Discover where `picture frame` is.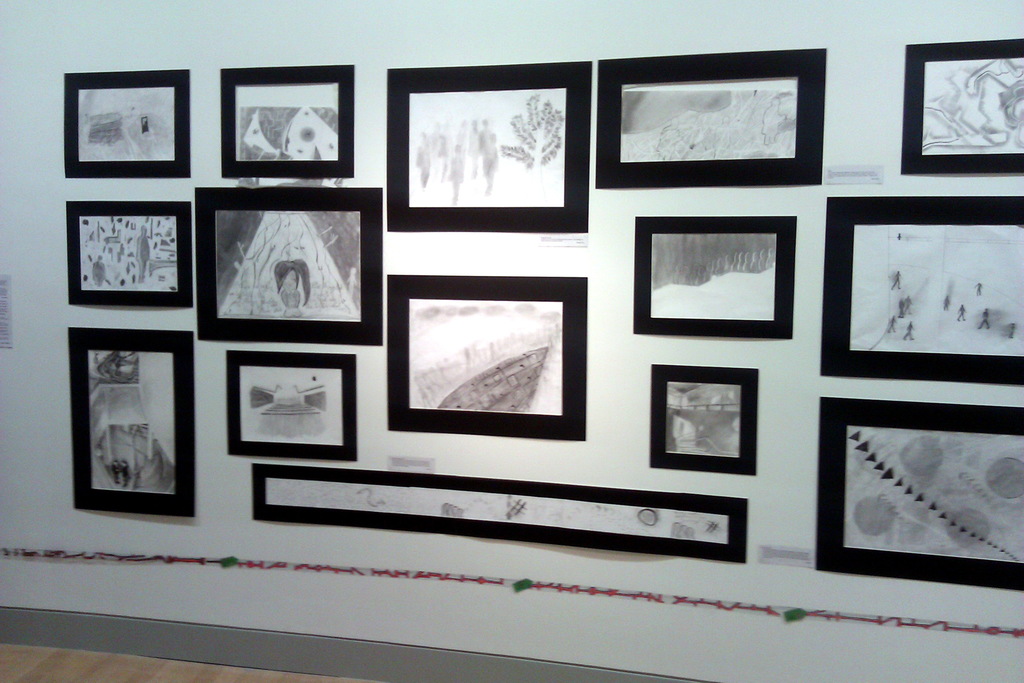
Discovered at 596:45:829:188.
